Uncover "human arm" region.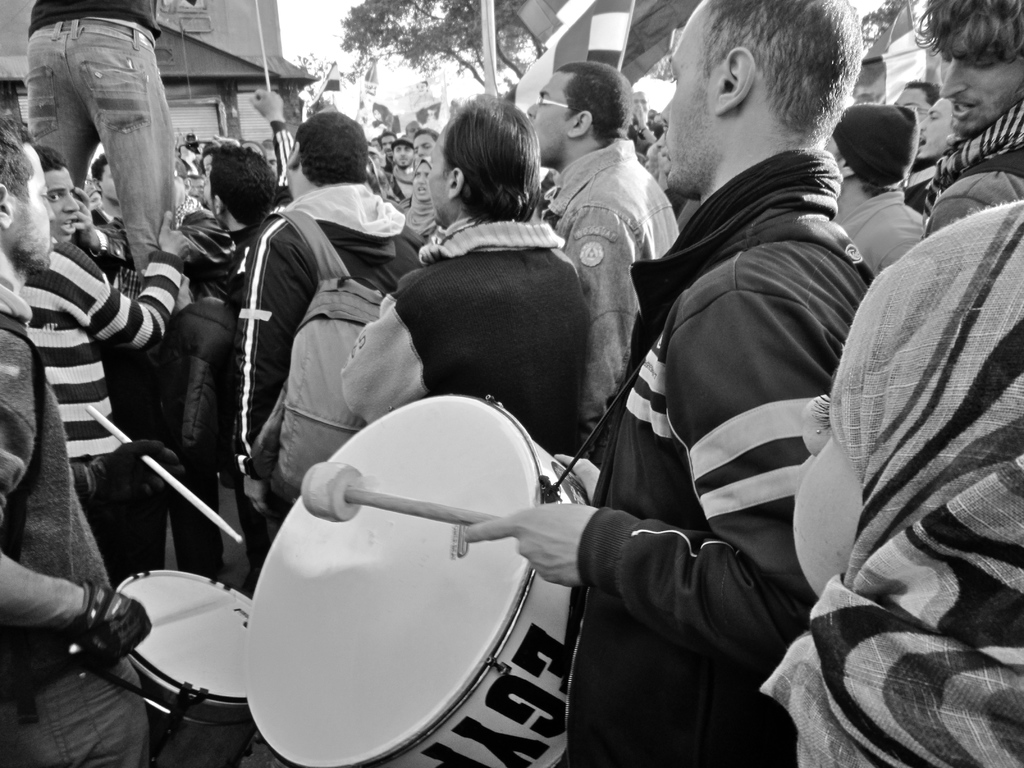
Uncovered: (0,318,151,663).
